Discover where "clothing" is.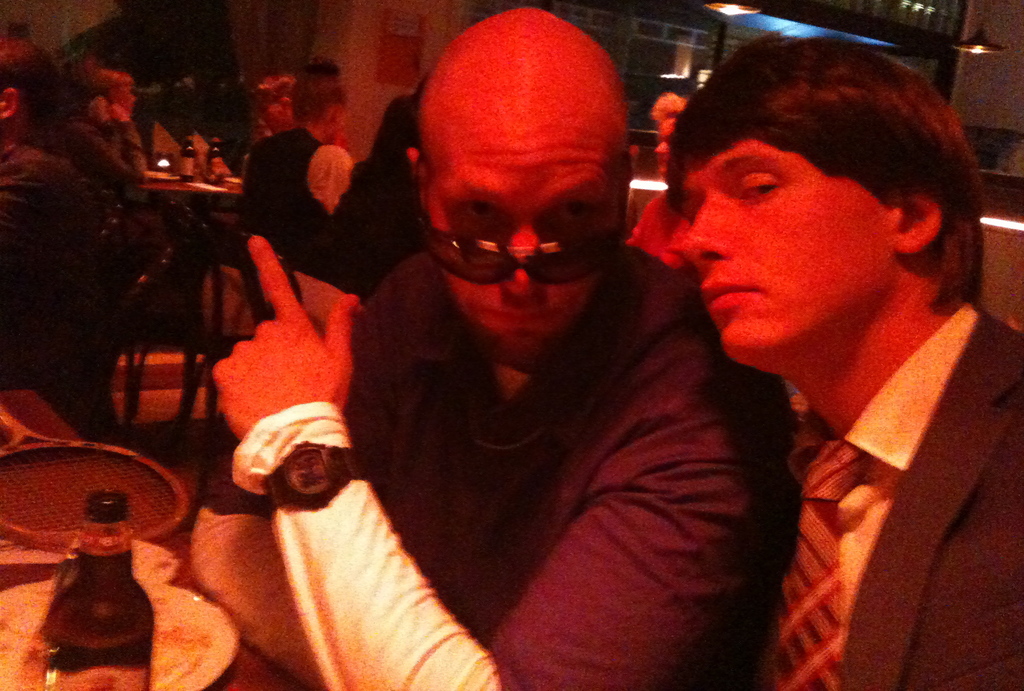
Discovered at box(194, 258, 779, 690).
